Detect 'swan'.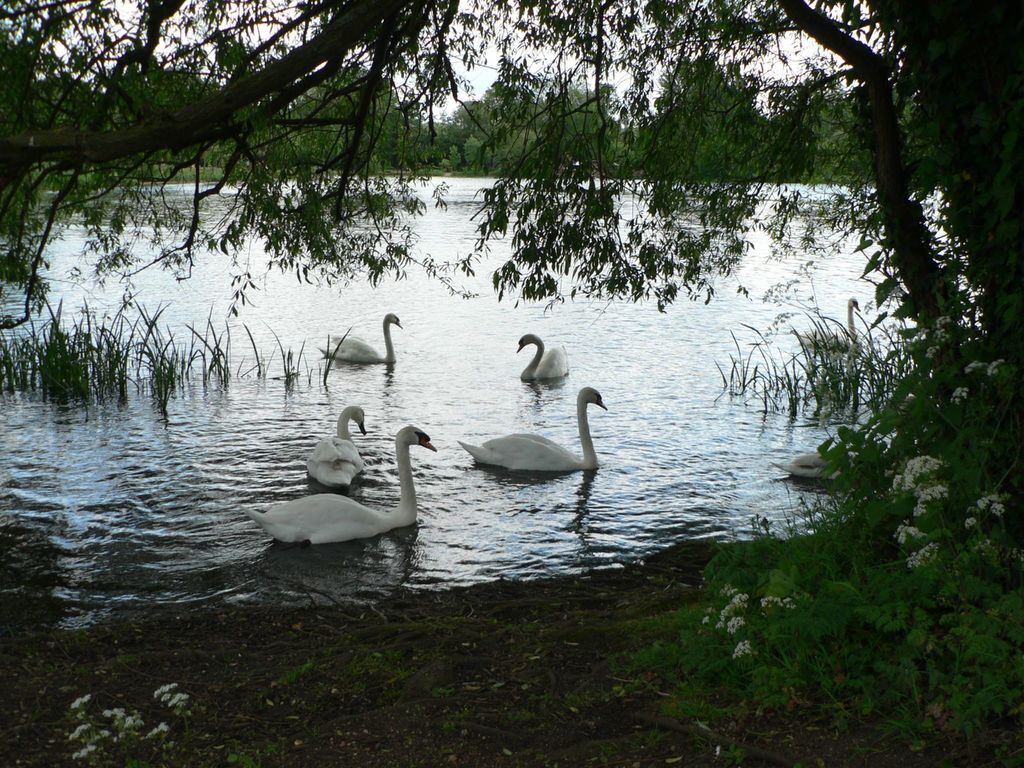
Detected at <box>318,308,406,367</box>.
